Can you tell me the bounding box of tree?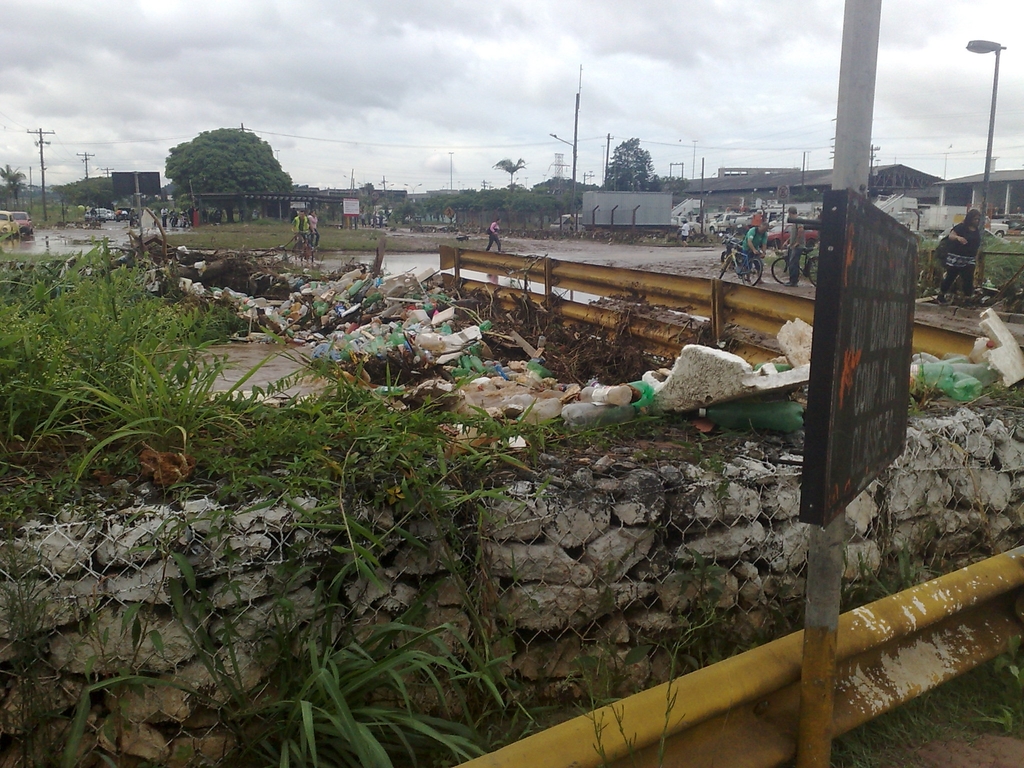
493:156:525:196.
